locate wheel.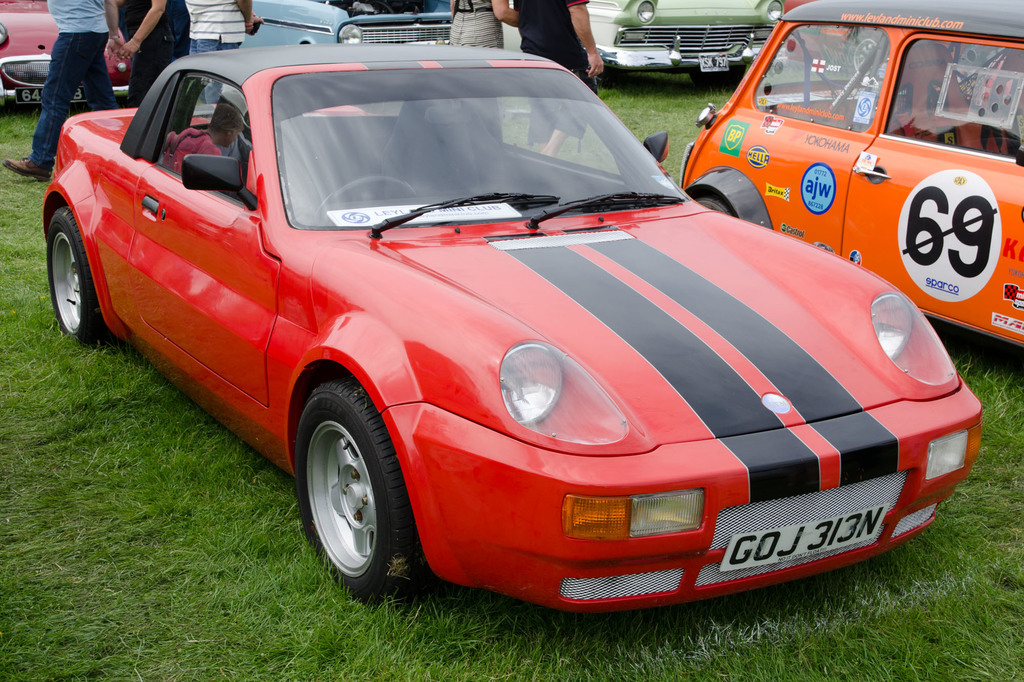
Bounding box: locate(293, 388, 404, 601).
